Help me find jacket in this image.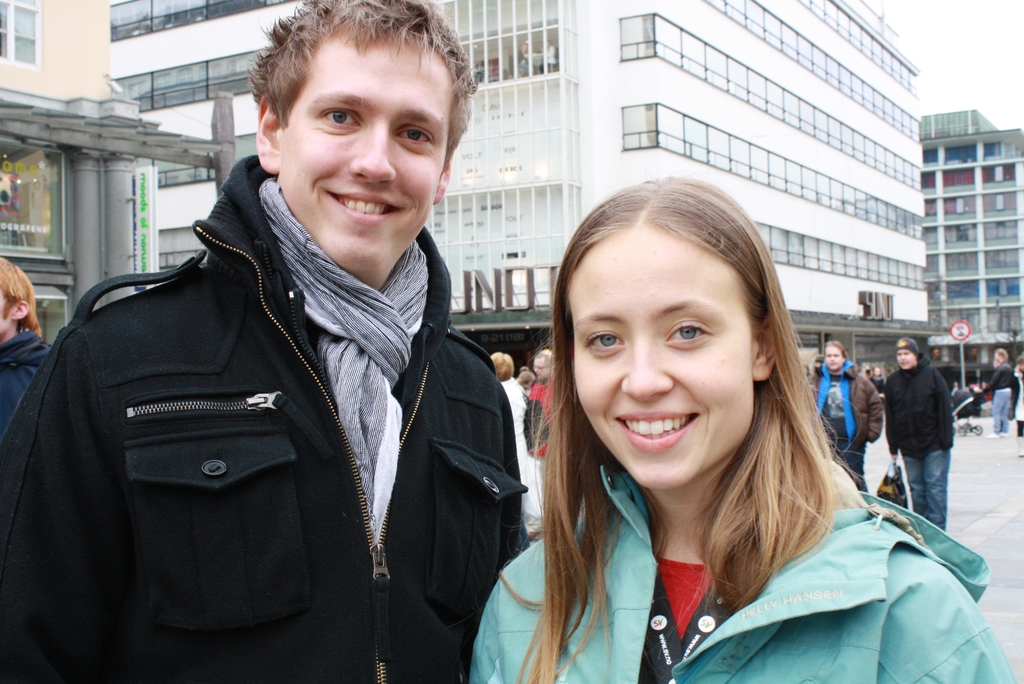
Found it: box(1, 323, 50, 431).
